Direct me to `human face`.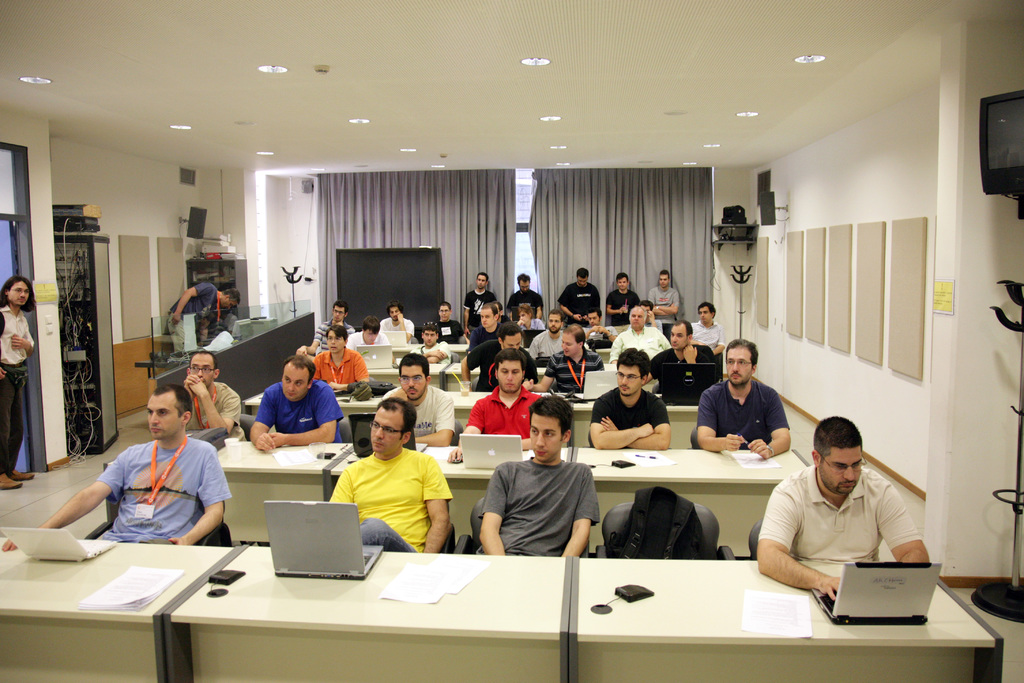
Direction: detection(701, 308, 712, 324).
